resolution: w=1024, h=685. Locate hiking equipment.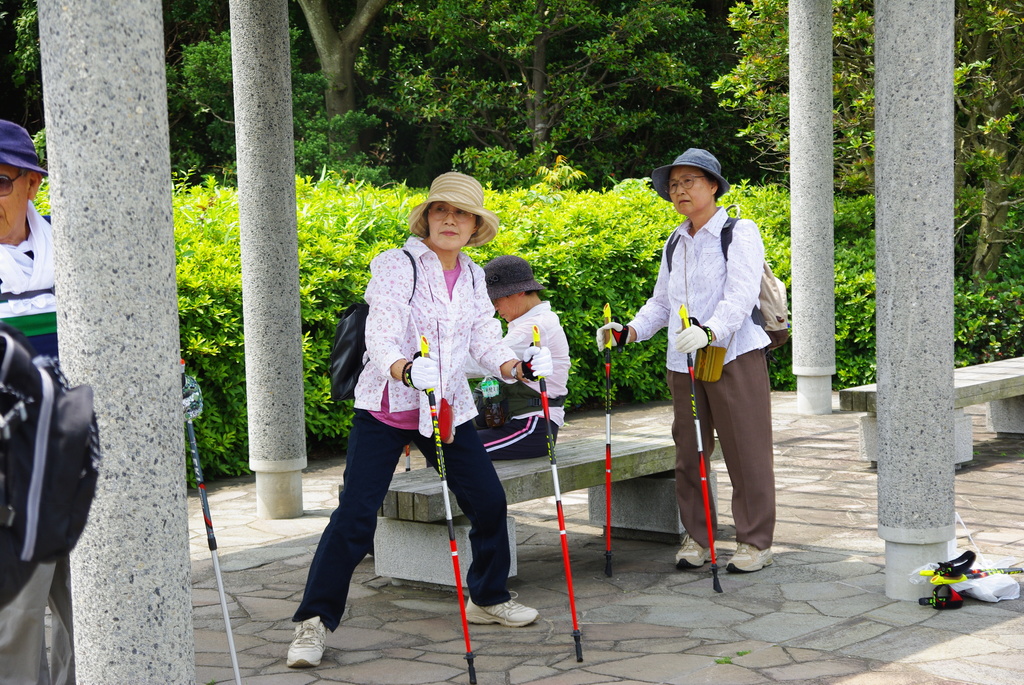
{"x1": 177, "y1": 358, "x2": 244, "y2": 682}.
